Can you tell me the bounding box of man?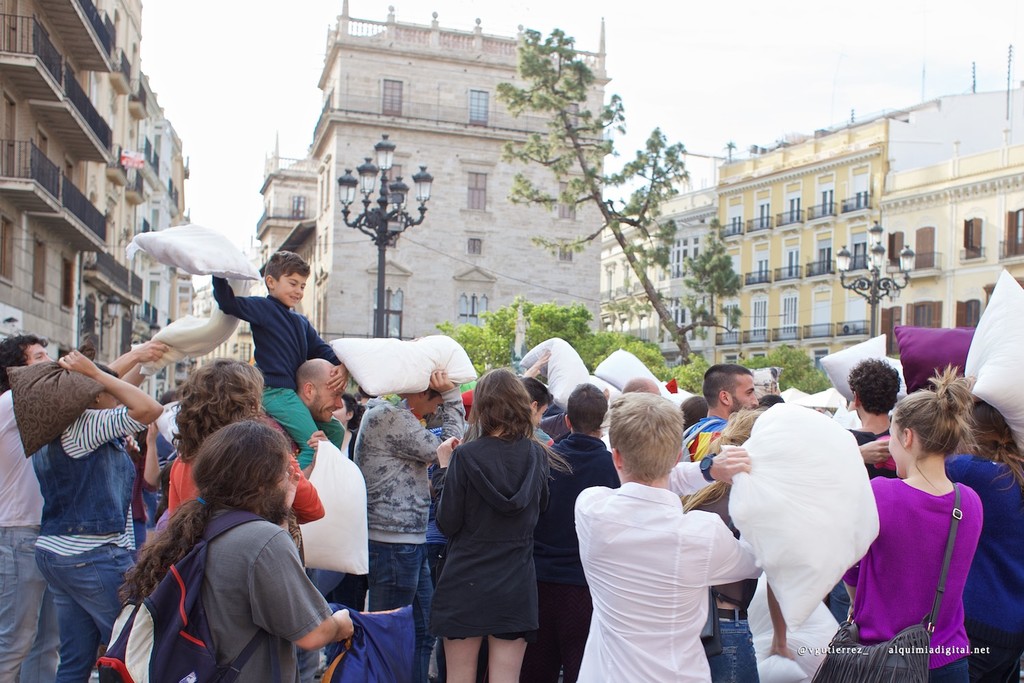
rect(115, 421, 357, 682).
